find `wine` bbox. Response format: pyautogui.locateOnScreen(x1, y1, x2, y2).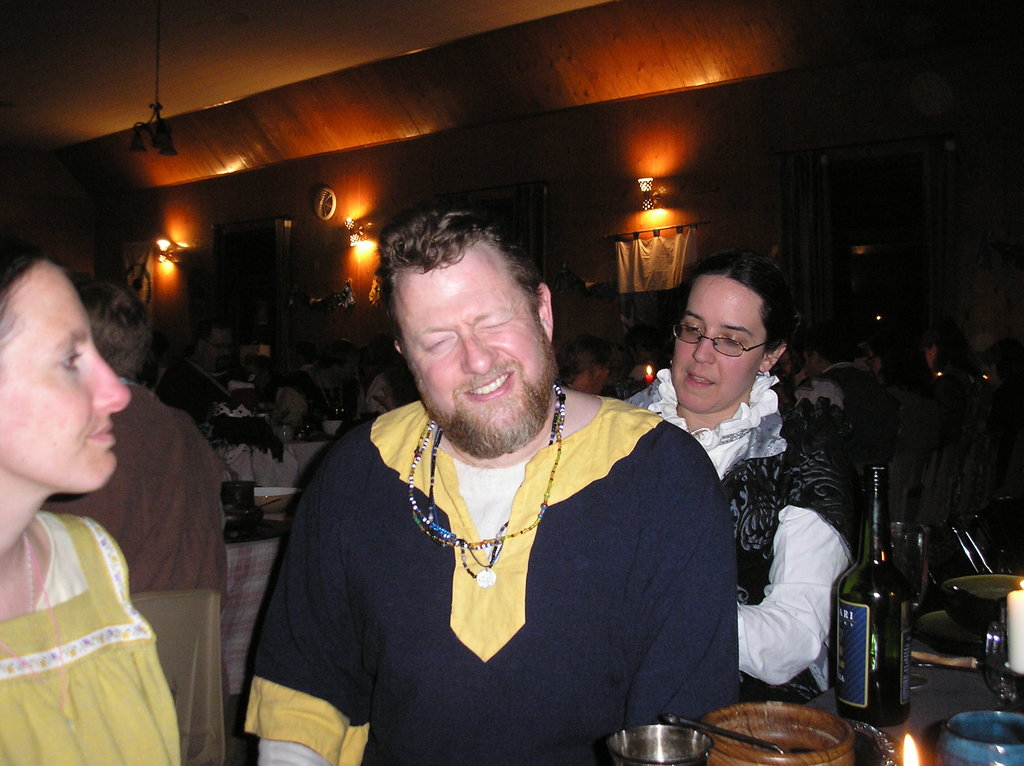
pyautogui.locateOnScreen(822, 454, 916, 734).
